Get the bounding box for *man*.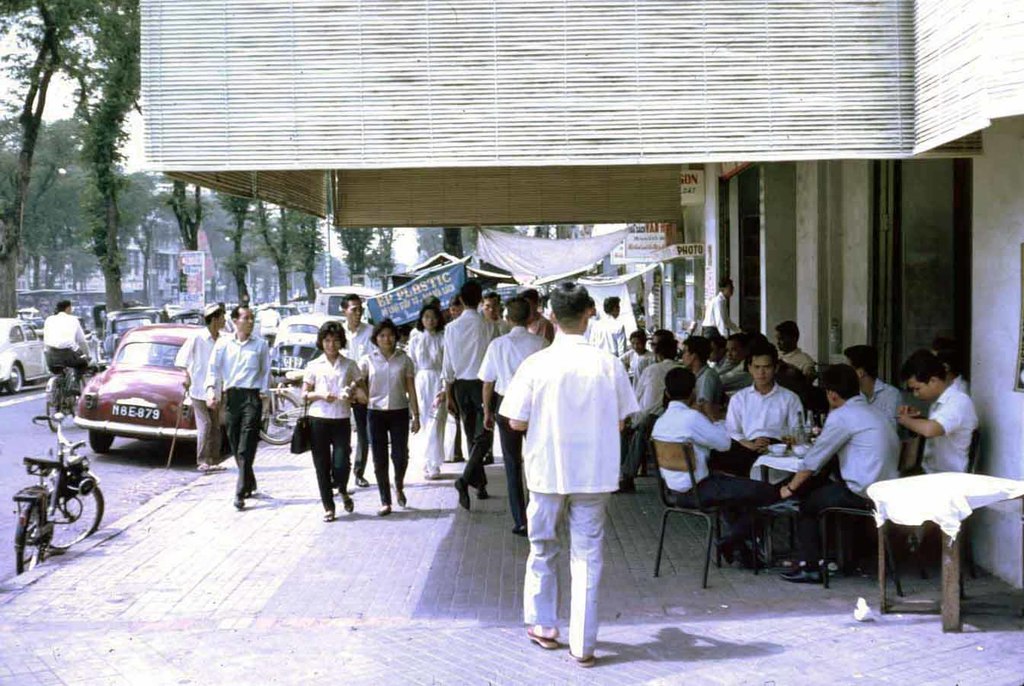
crop(334, 288, 382, 485).
